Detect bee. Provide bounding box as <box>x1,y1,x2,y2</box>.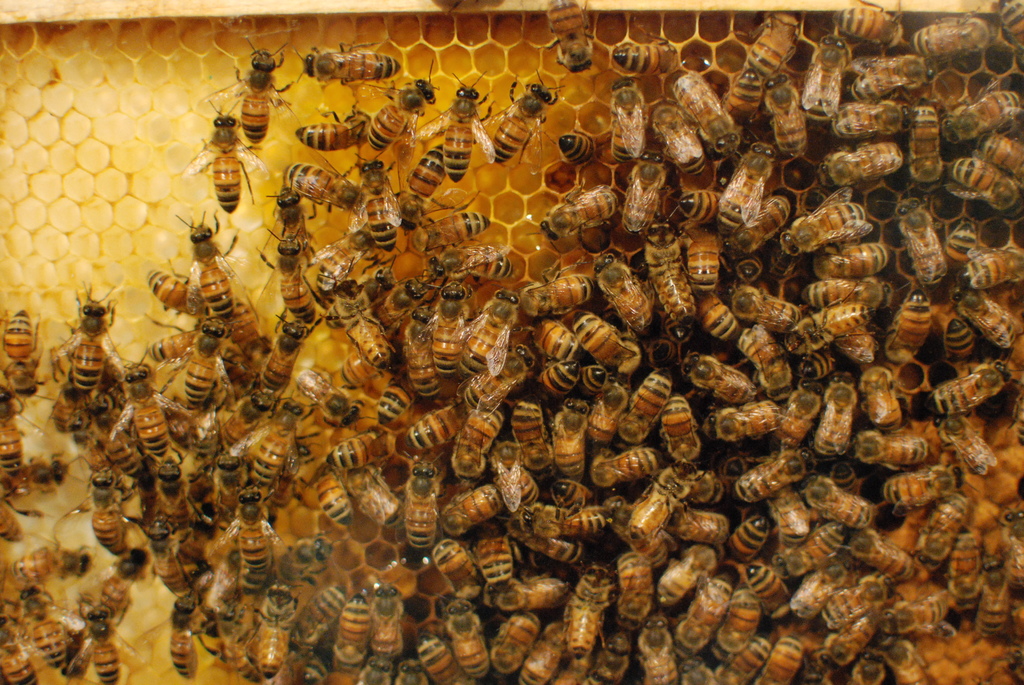
<box>730,187,794,255</box>.
